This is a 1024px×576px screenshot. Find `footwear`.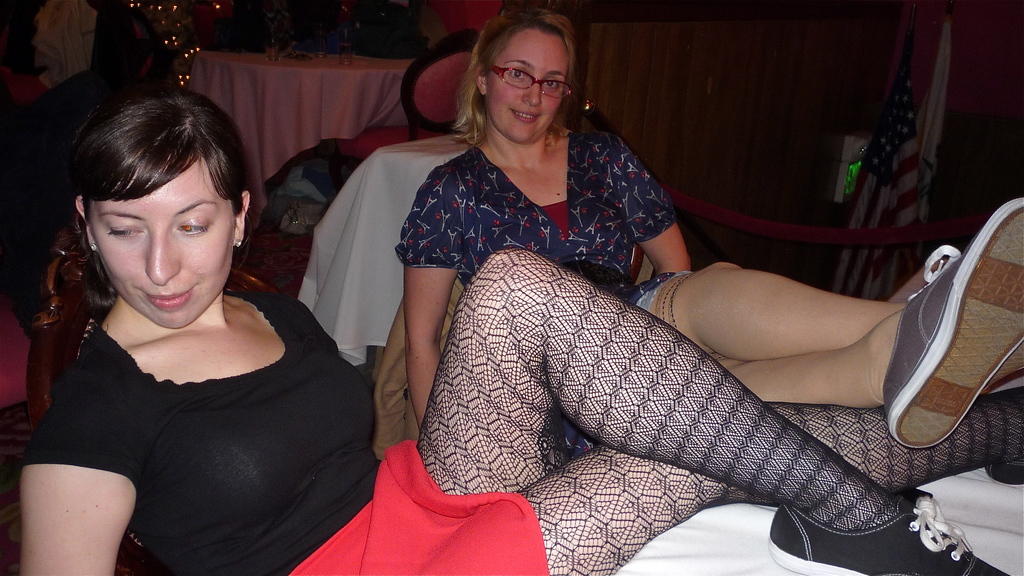
Bounding box: (x1=984, y1=456, x2=1023, y2=487).
